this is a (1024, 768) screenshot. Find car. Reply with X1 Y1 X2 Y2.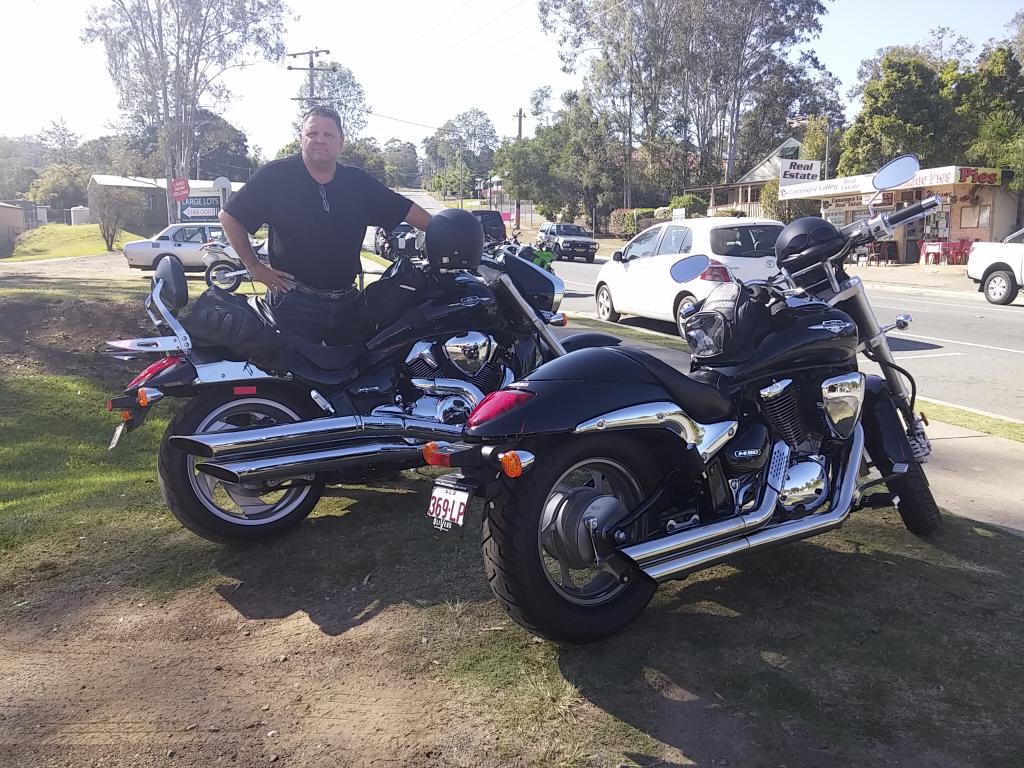
535 221 600 257.
